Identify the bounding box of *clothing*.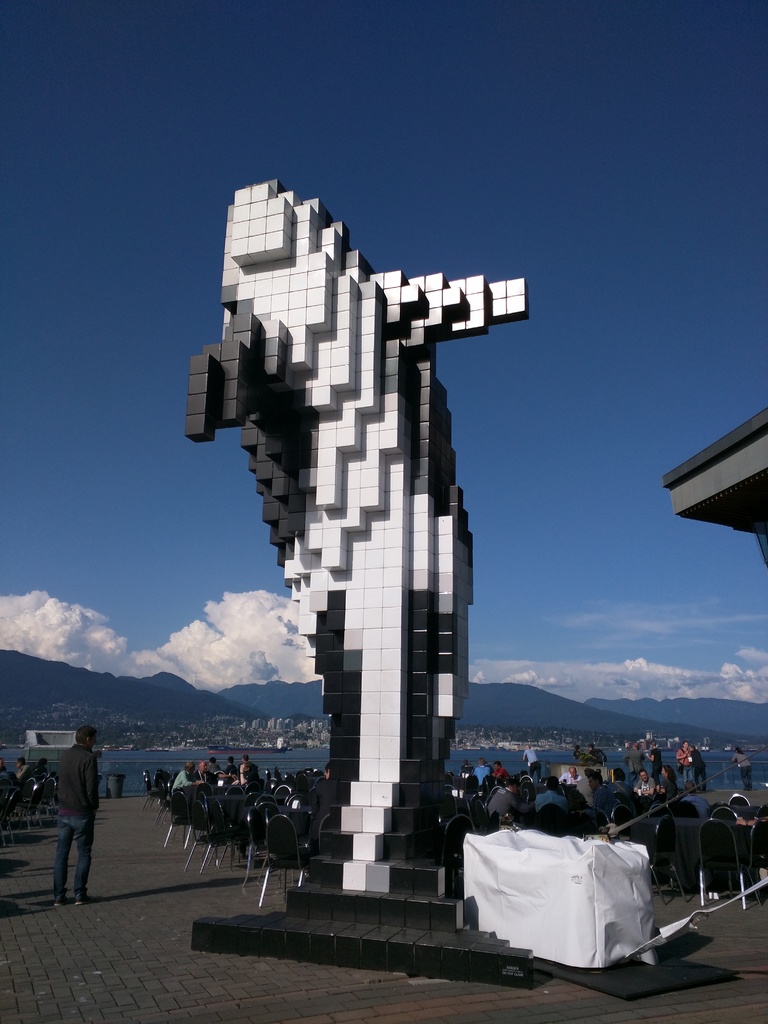
left=625, top=748, right=643, bottom=774.
